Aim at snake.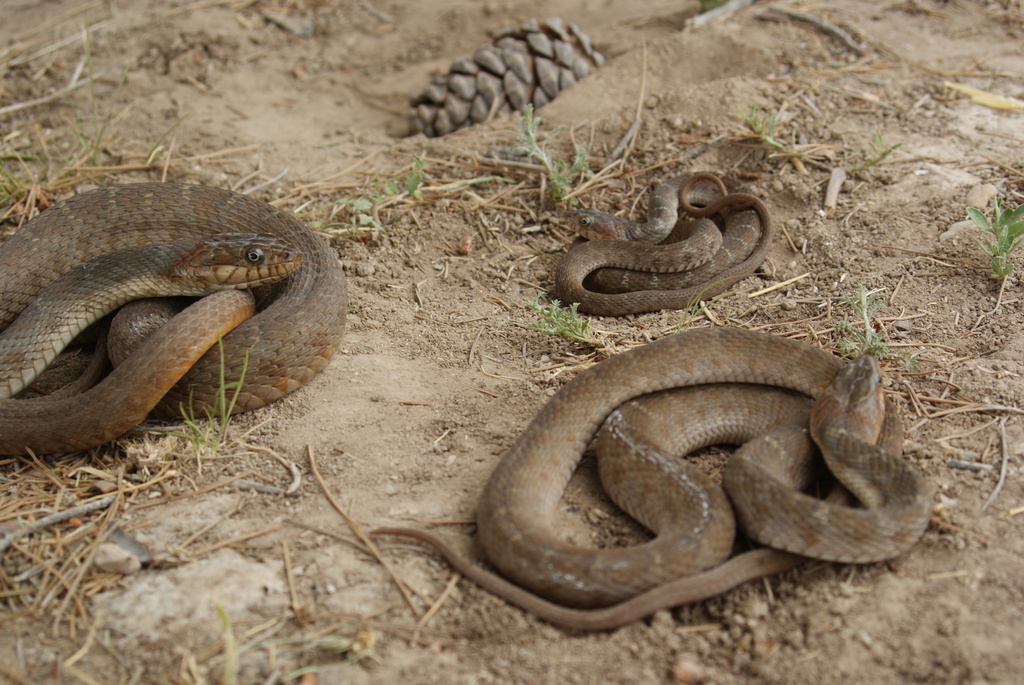
Aimed at [left=374, top=326, right=931, bottom=629].
